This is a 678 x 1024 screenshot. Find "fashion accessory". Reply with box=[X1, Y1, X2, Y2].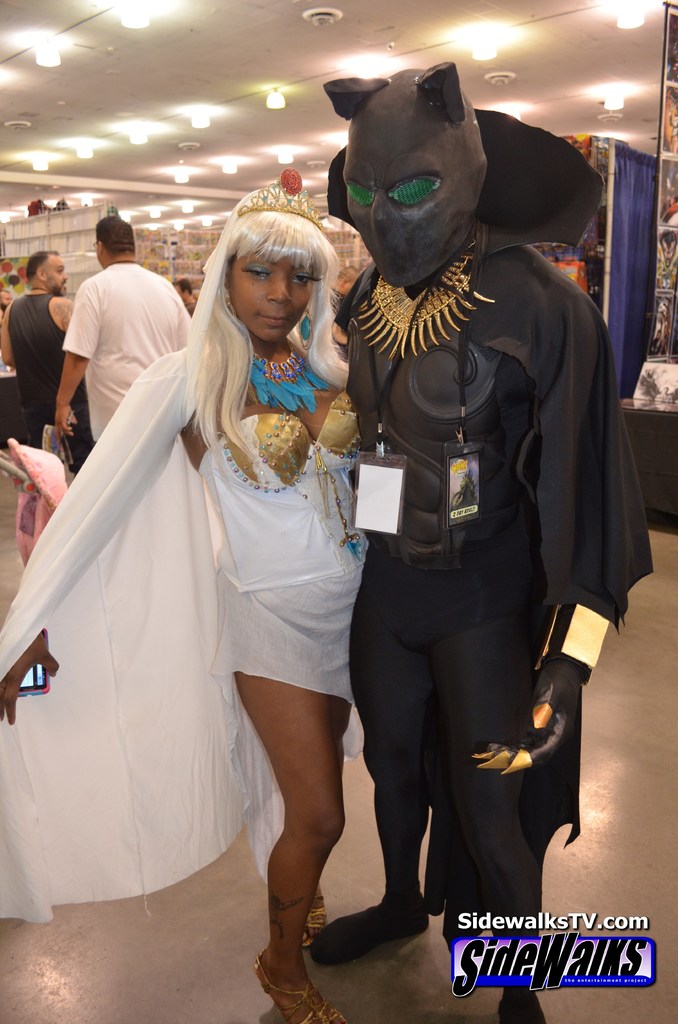
box=[239, 173, 321, 223].
